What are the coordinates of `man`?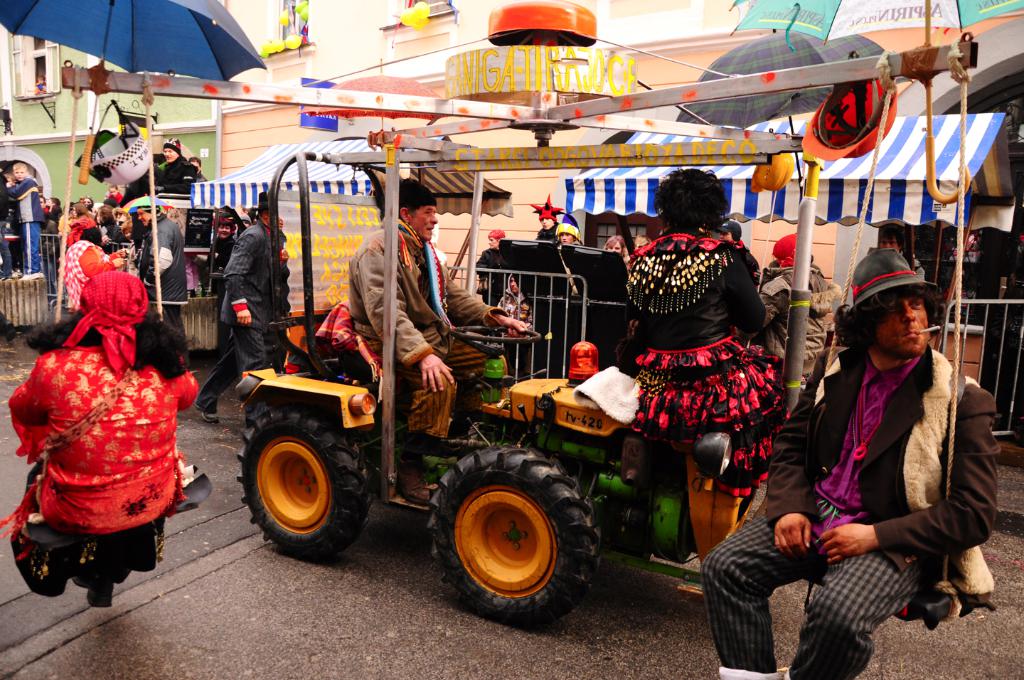
pyautogui.locateOnScreen(527, 192, 565, 238).
